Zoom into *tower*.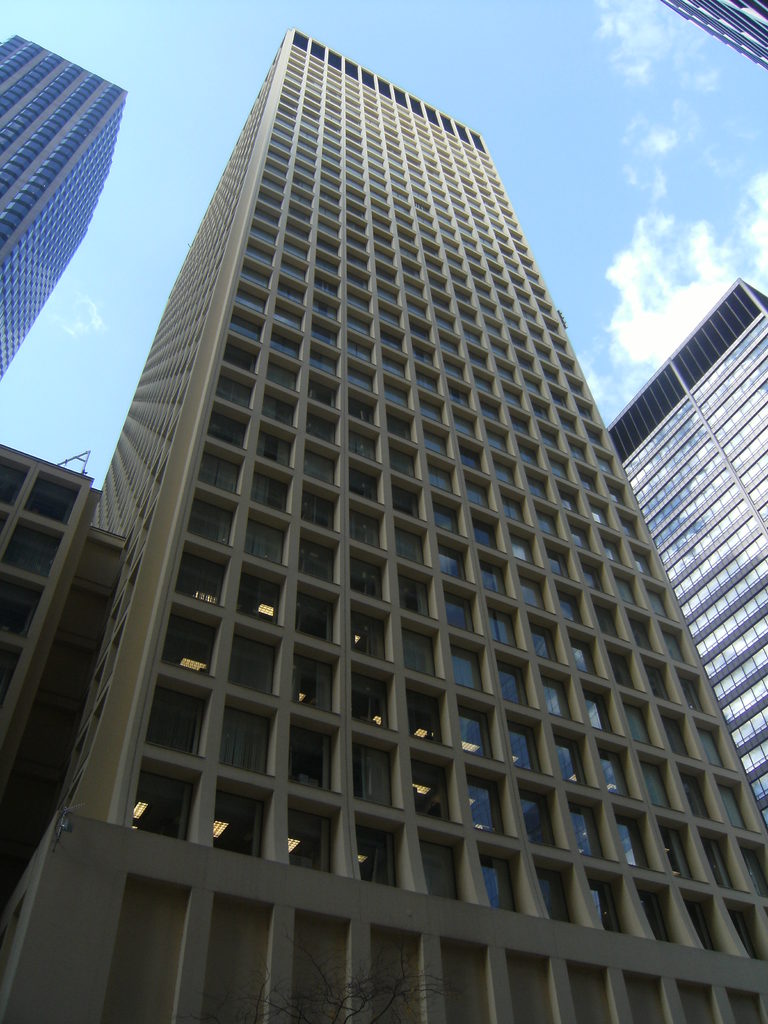
Zoom target: detection(19, 39, 767, 994).
